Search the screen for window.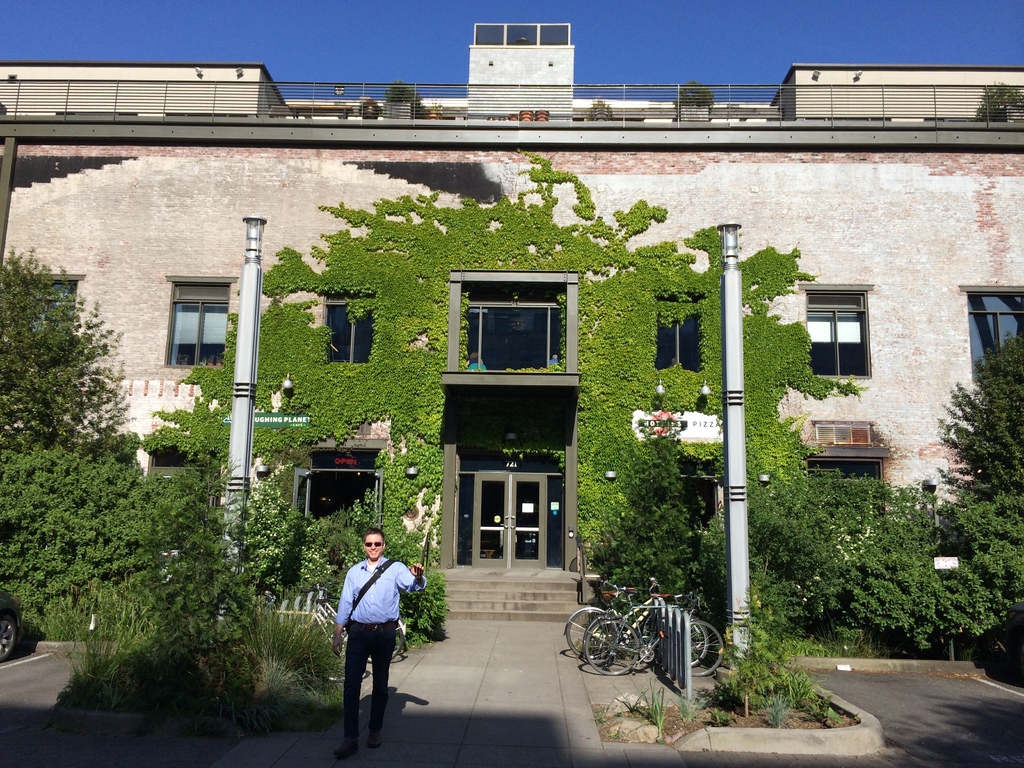
Found at <region>803, 457, 885, 524</region>.
